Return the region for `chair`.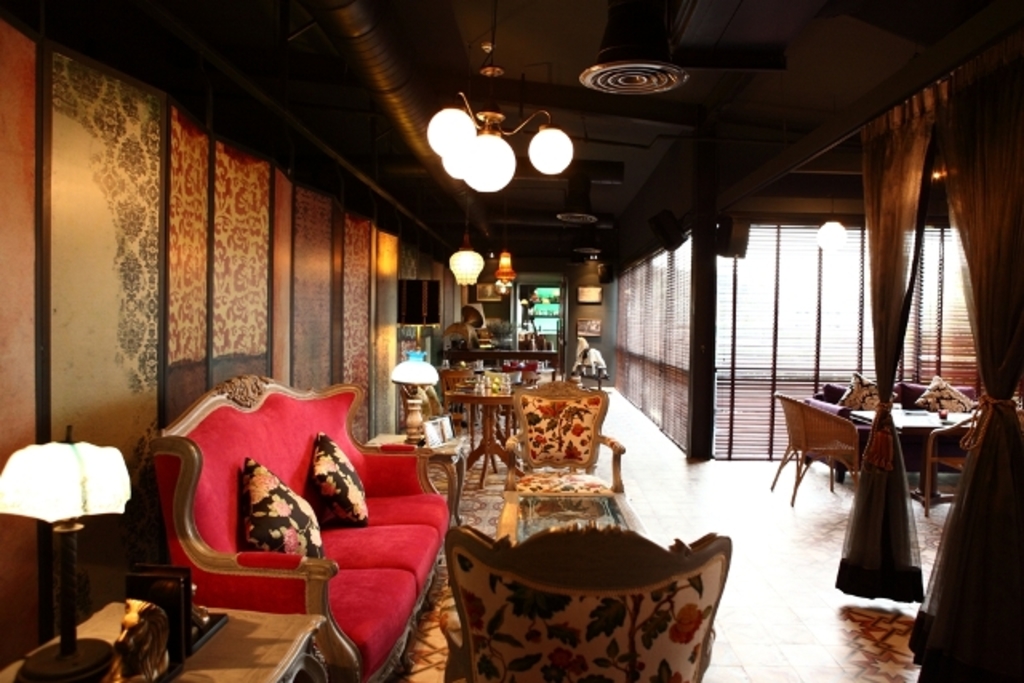
[435, 525, 736, 681].
